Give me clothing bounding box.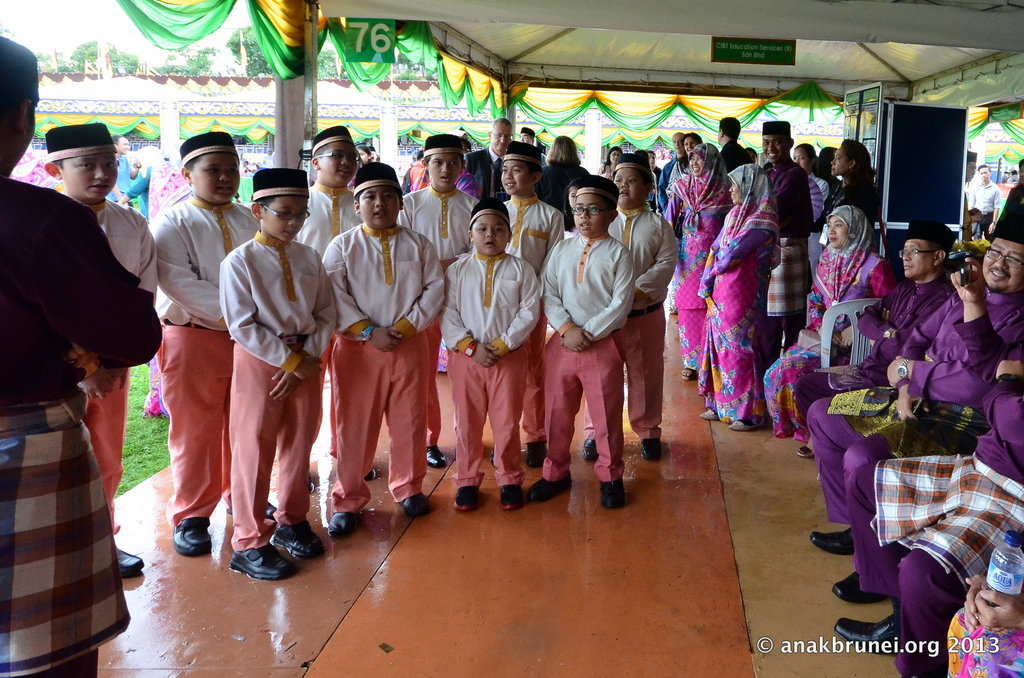
[left=844, top=310, right=1023, bottom=677].
